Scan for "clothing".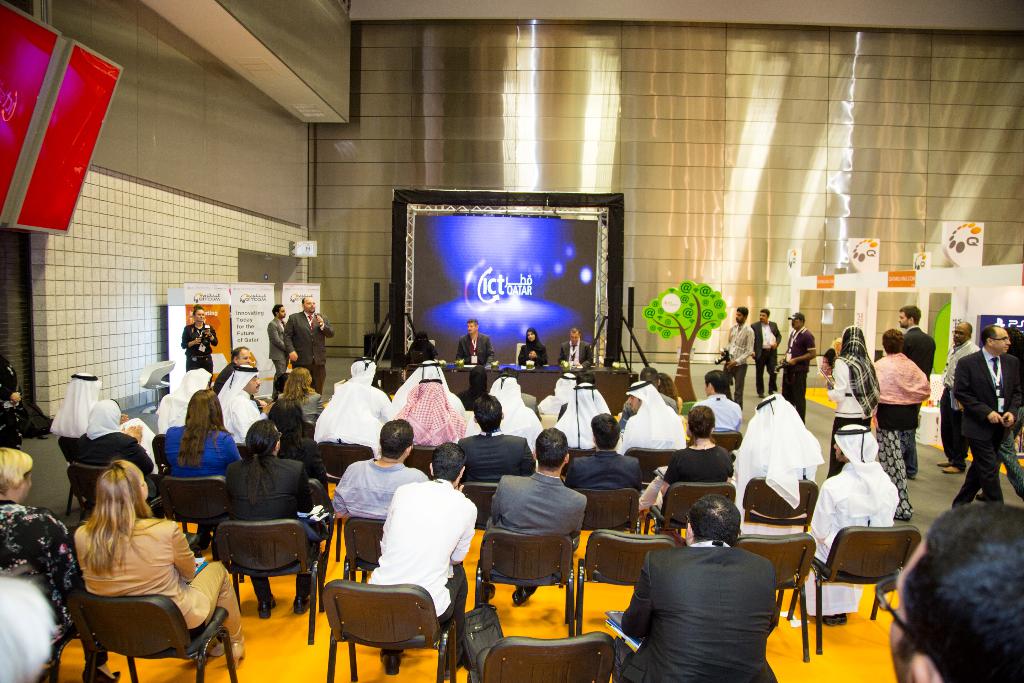
Scan result: BBox(371, 478, 477, 666).
